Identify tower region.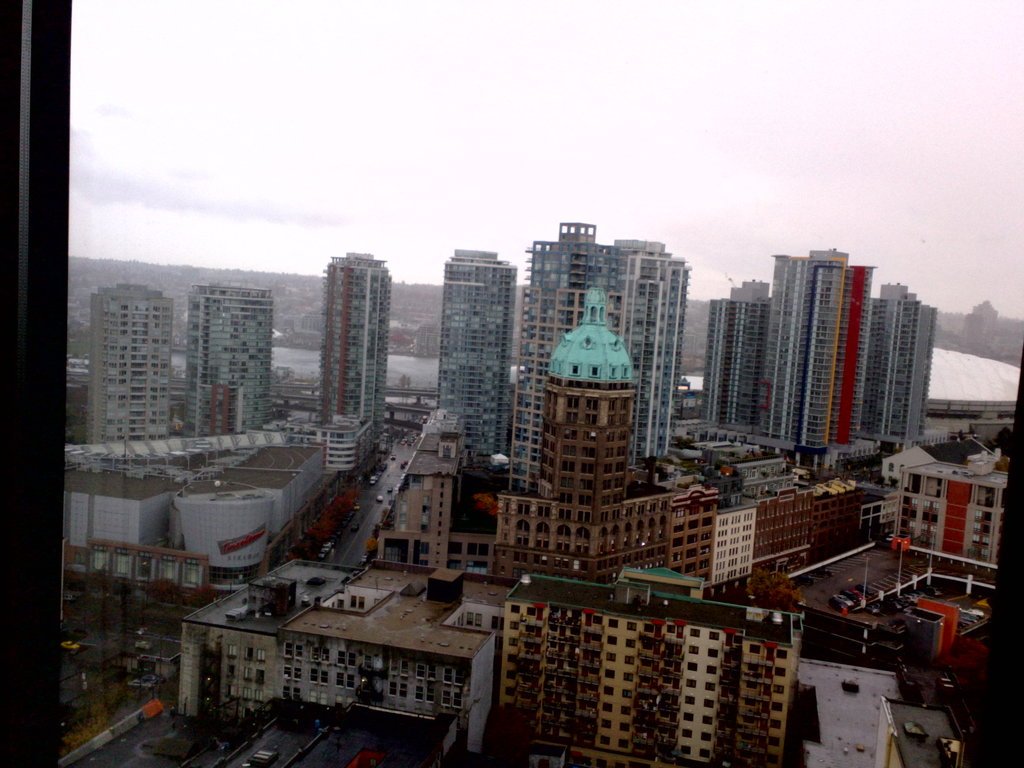
Region: bbox=[81, 287, 170, 444].
